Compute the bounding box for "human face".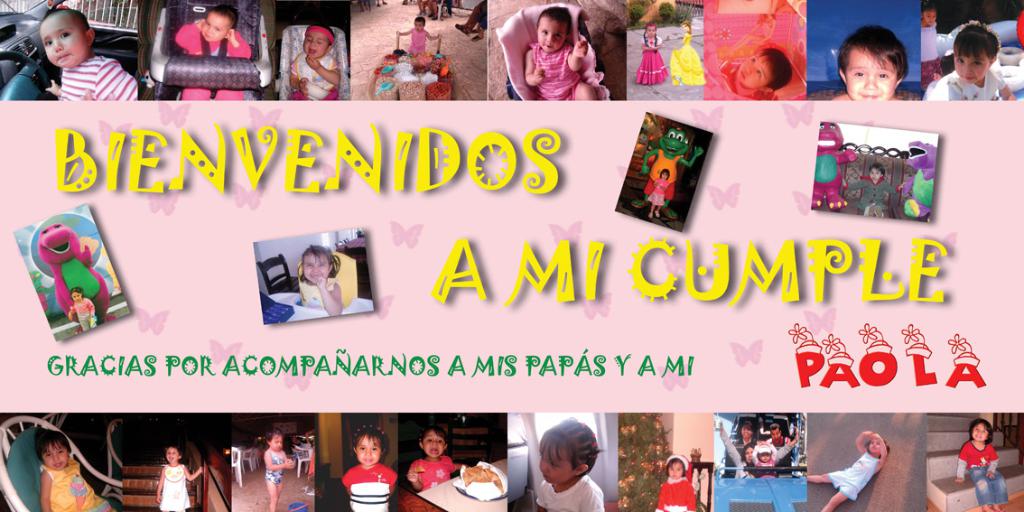
pyautogui.locateOnScreen(305, 32, 329, 57).
